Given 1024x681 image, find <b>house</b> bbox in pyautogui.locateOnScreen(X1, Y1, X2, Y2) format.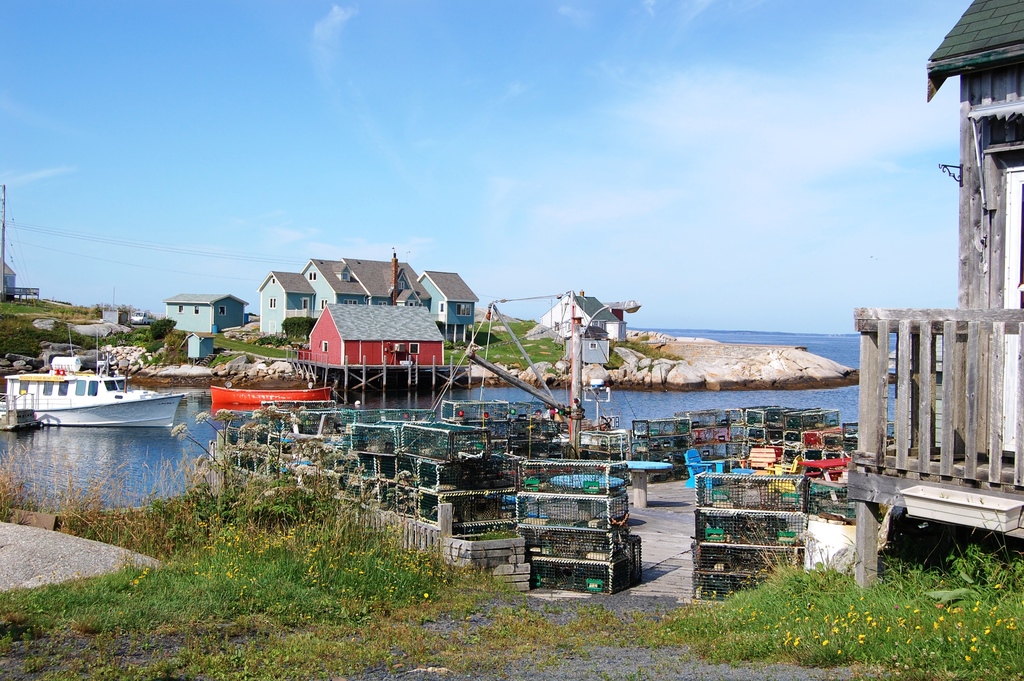
pyautogui.locateOnScreen(257, 255, 474, 332).
